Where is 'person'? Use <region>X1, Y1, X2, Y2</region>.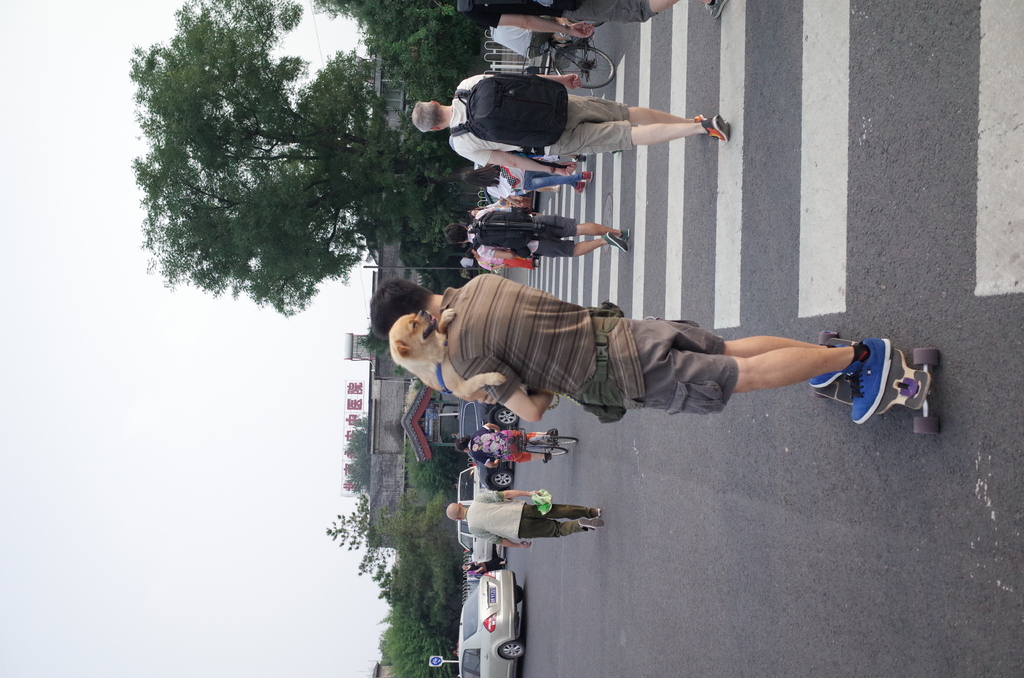
<region>428, 0, 735, 38</region>.
